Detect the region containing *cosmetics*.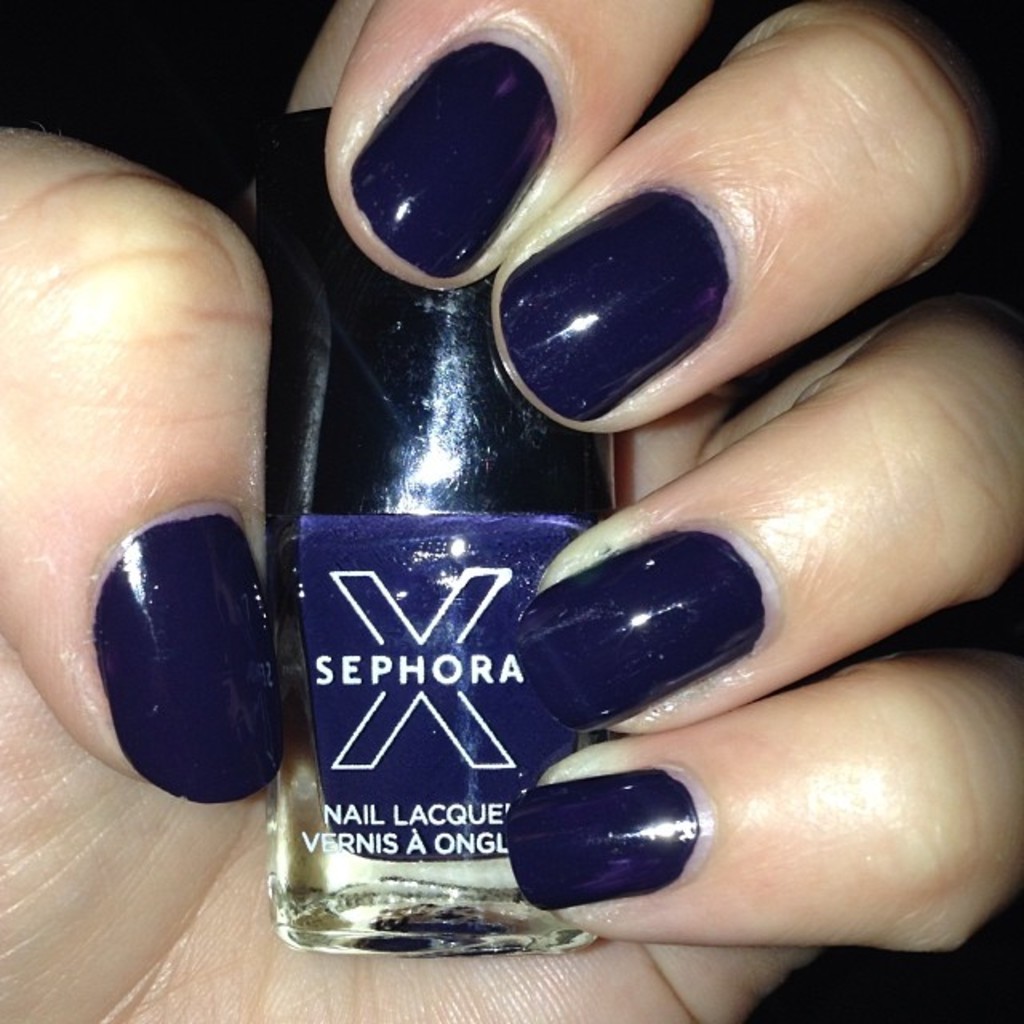
rect(261, 98, 618, 965).
